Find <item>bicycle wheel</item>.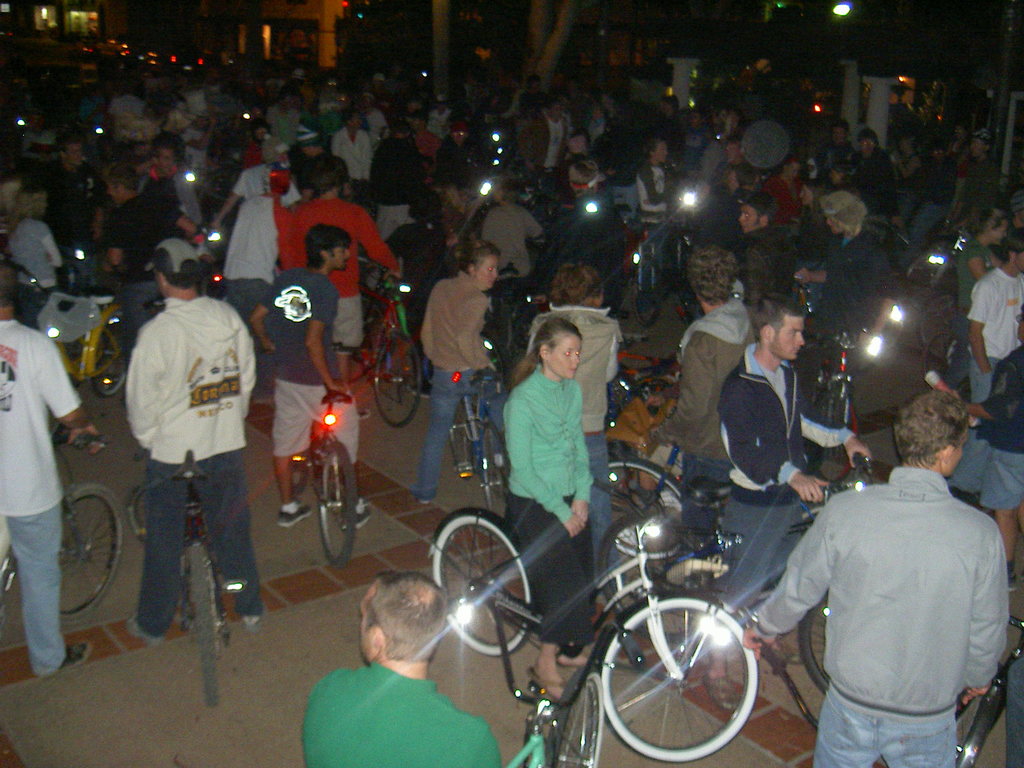
pyautogui.locateOnScreen(95, 312, 135, 397).
